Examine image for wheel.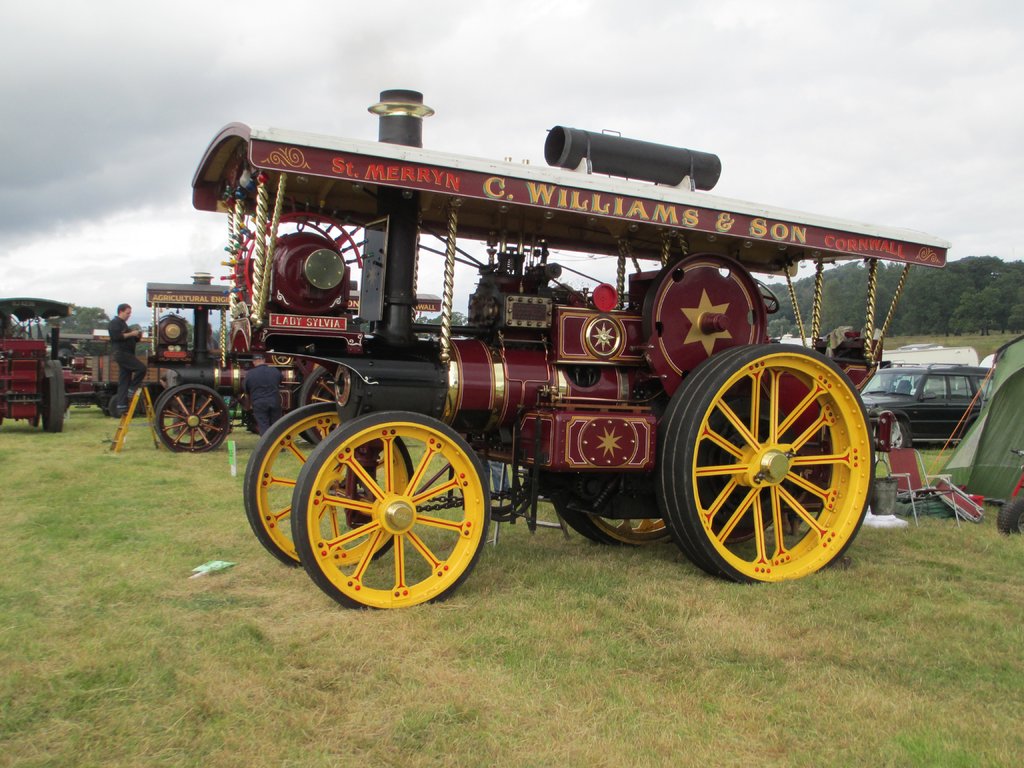
Examination result: (244, 398, 419, 567).
